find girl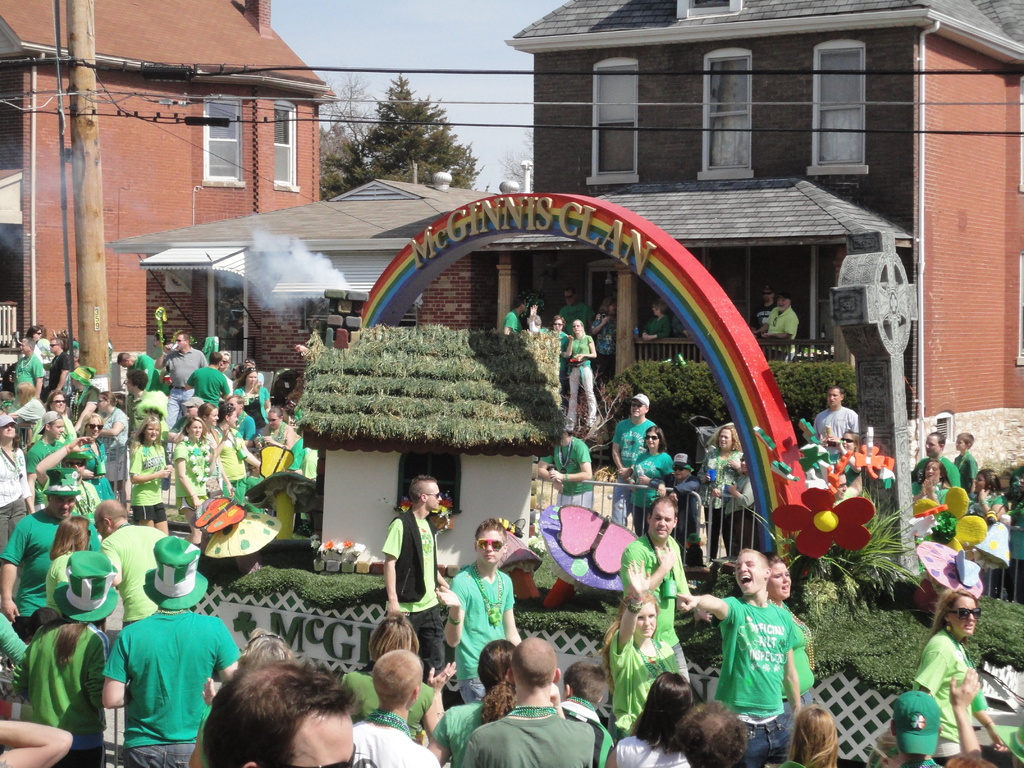
{"left": 215, "top": 407, "right": 256, "bottom": 502}
